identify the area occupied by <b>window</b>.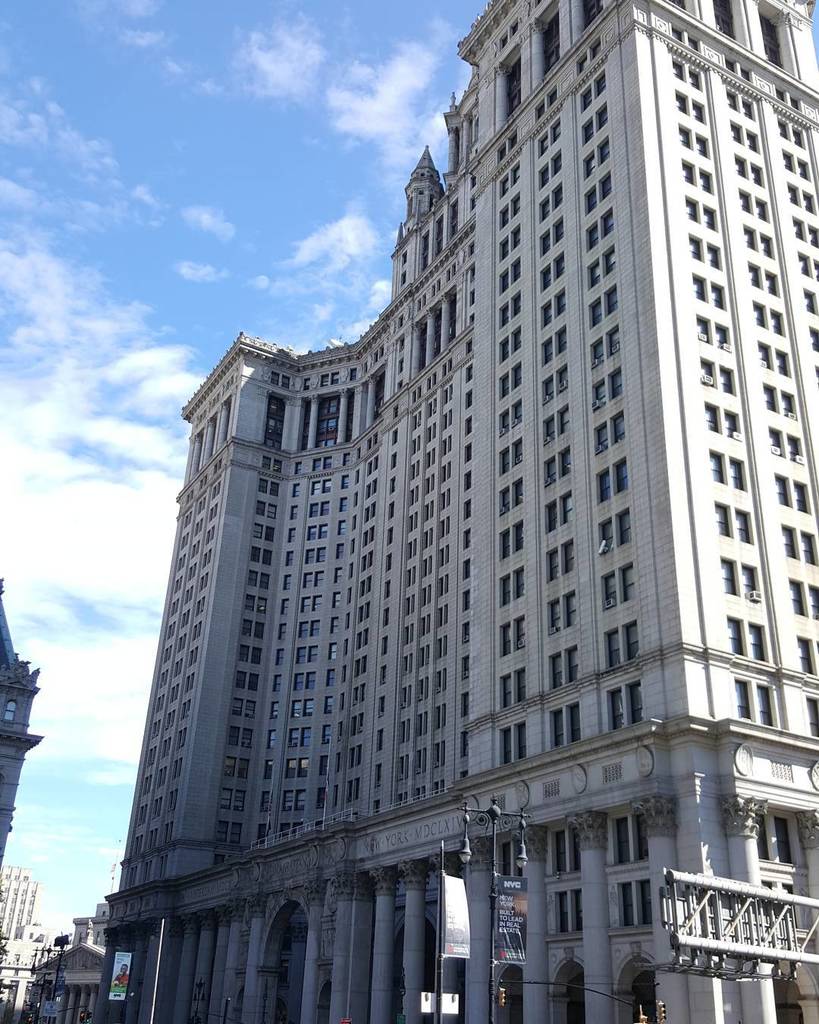
Area: left=586, top=281, right=616, bottom=322.
